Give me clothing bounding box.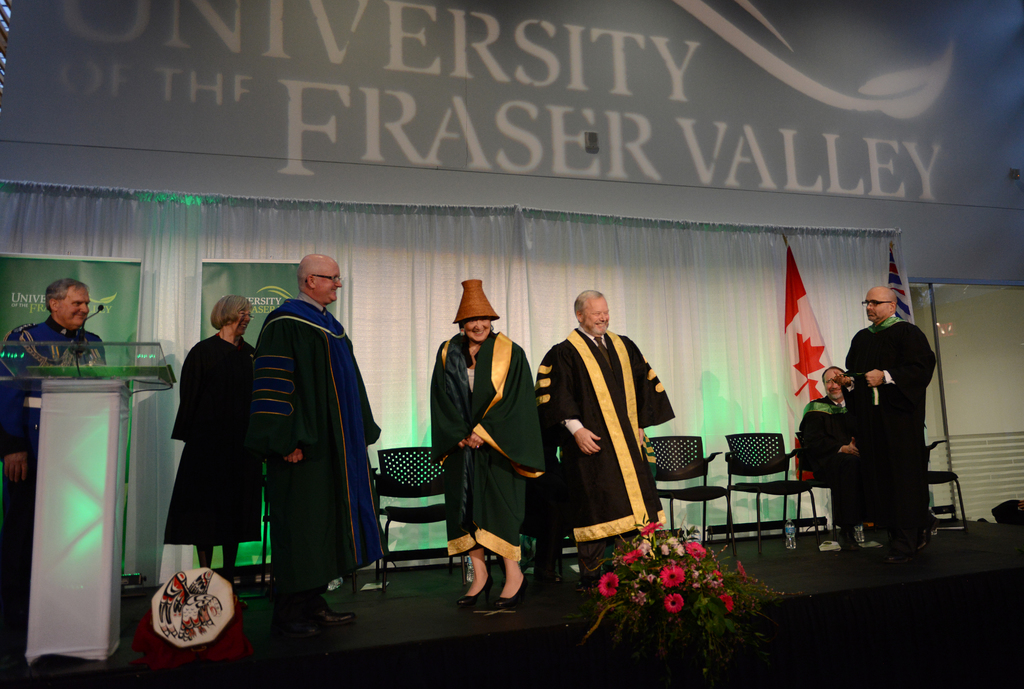
locate(155, 343, 281, 591).
